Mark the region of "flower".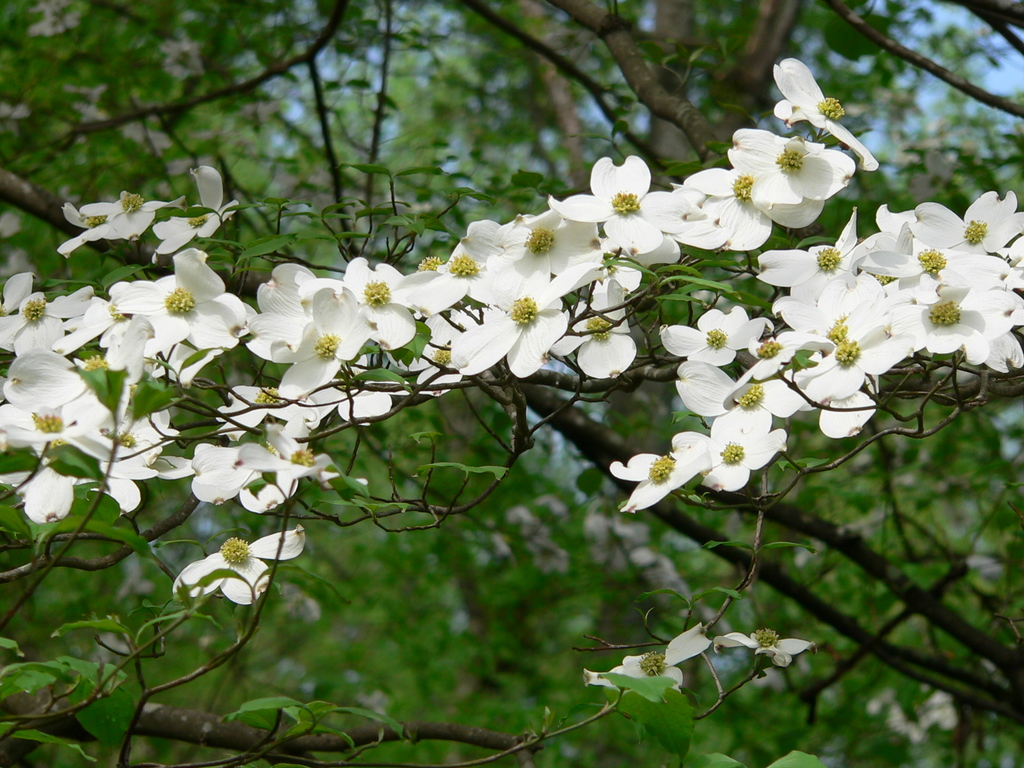
Region: x1=618, y1=438, x2=726, y2=514.
